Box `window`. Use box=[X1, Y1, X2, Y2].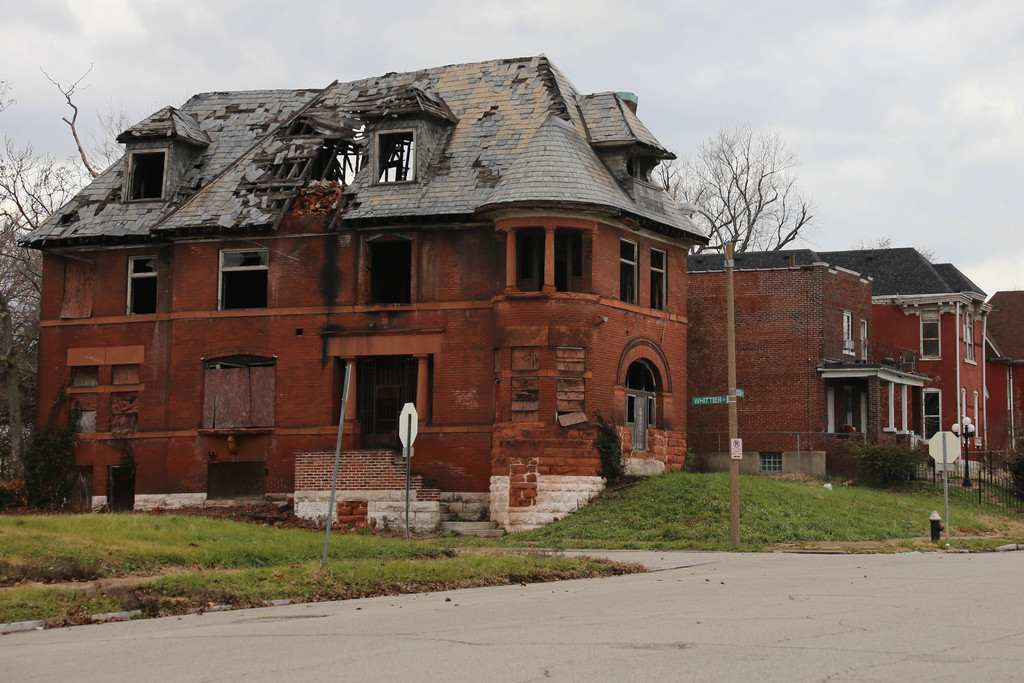
box=[860, 321, 871, 357].
